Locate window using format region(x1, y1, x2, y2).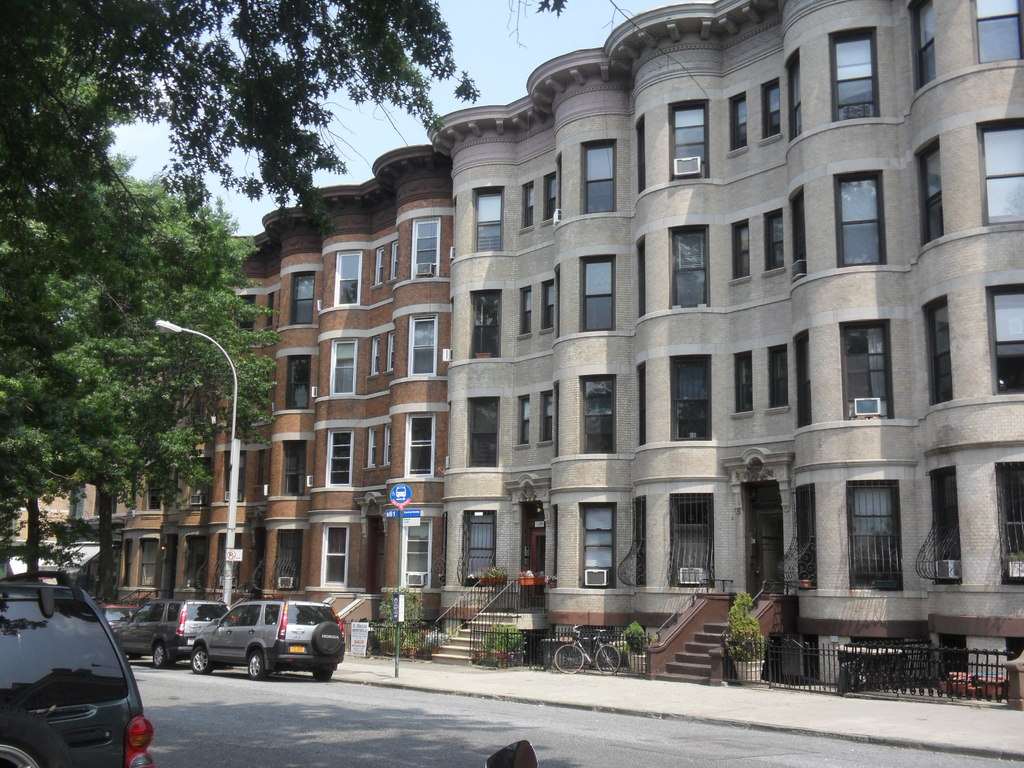
region(669, 100, 710, 180).
